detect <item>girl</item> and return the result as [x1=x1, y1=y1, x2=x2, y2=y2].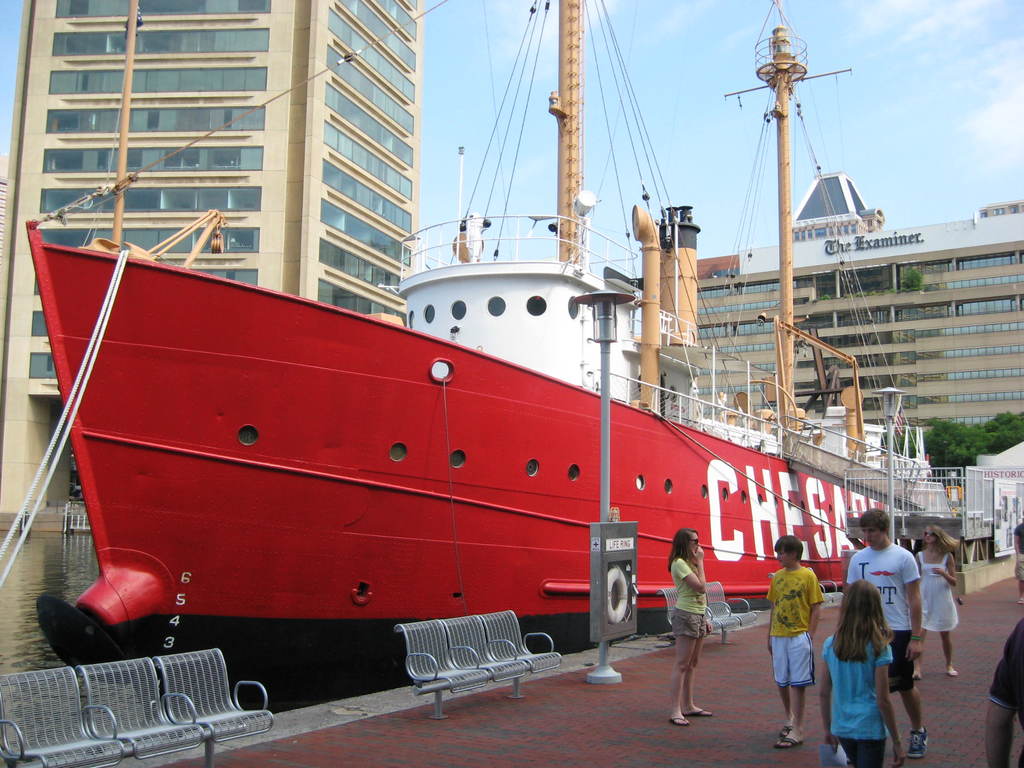
[x1=669, y1=526, x2=715, y2=728].
